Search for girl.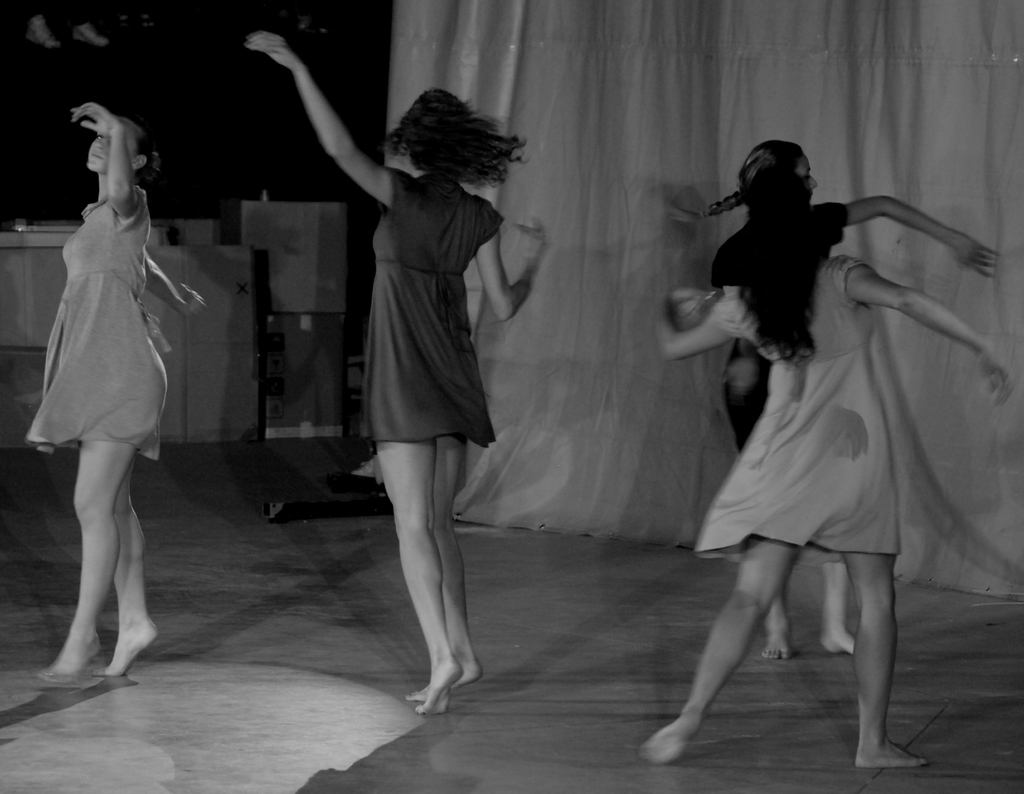
Found at 244:35:533:718.
